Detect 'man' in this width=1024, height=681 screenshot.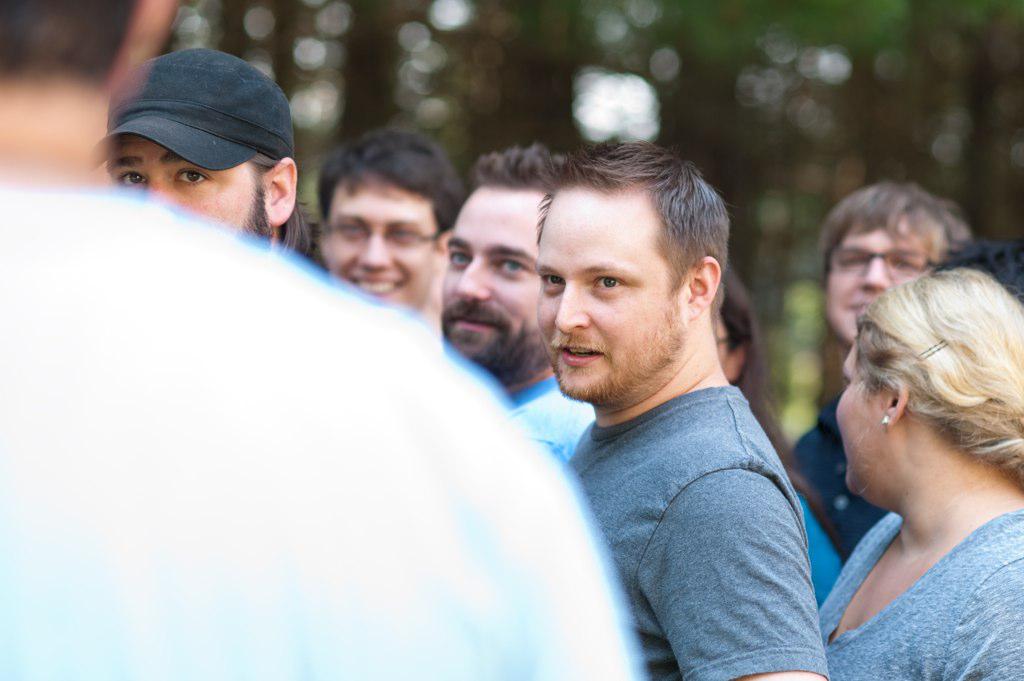
Detection: box=[79, 40, 329, 281].
